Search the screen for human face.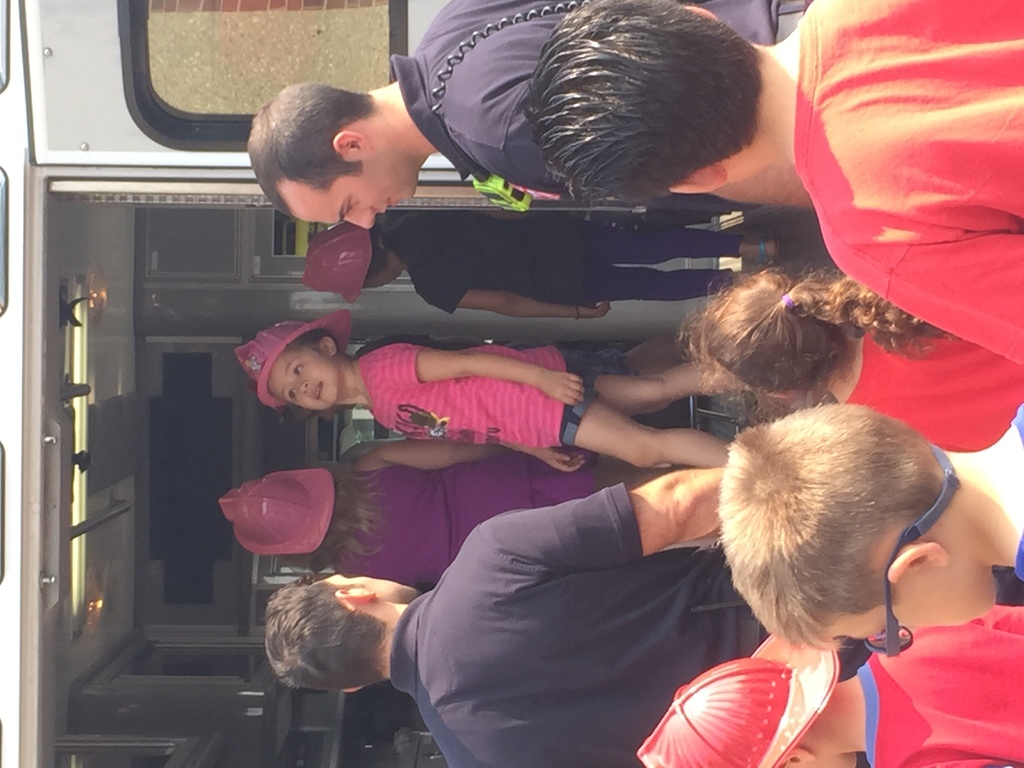
Found at <bbox>283, 161, 416, 228</bbox>.
